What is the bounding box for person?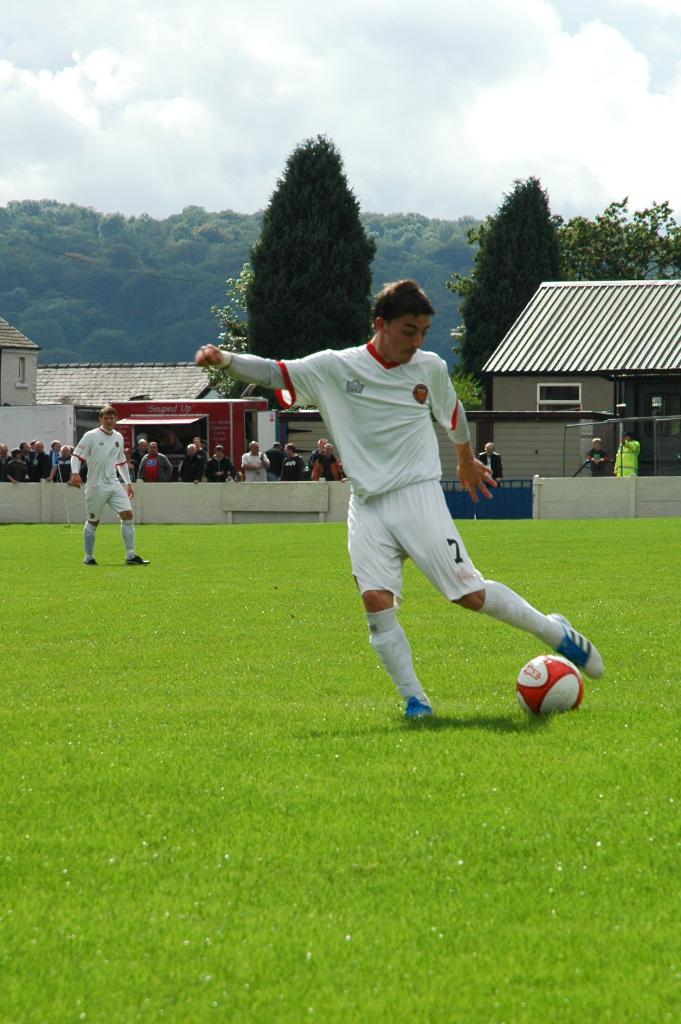
<box>14,440,35,476</box>.
